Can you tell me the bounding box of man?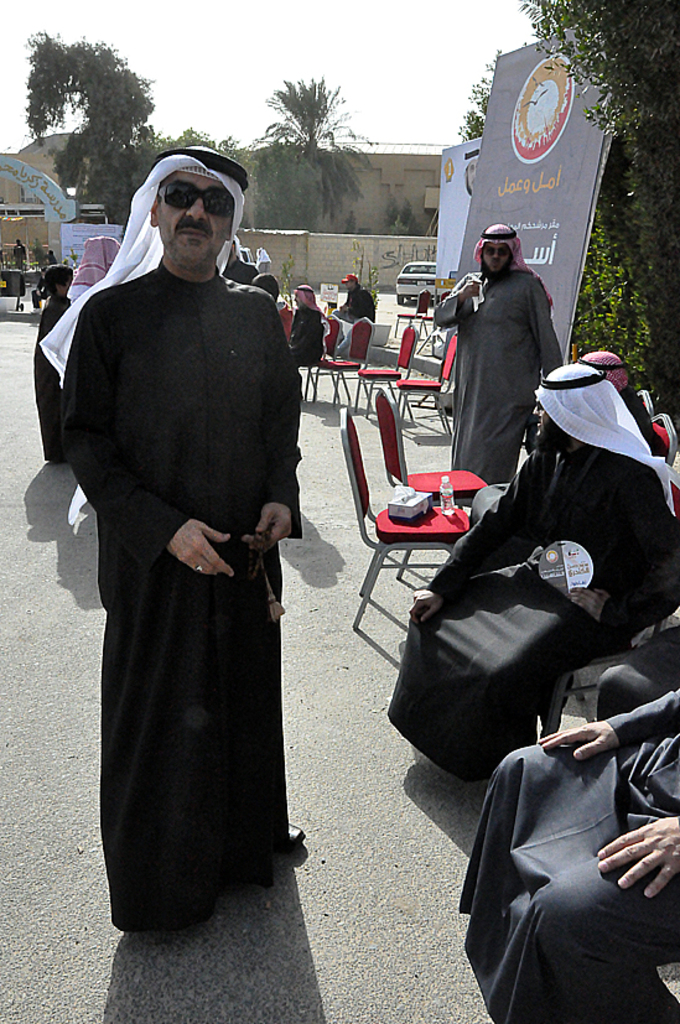
crop(46, 109, 317, 944).
